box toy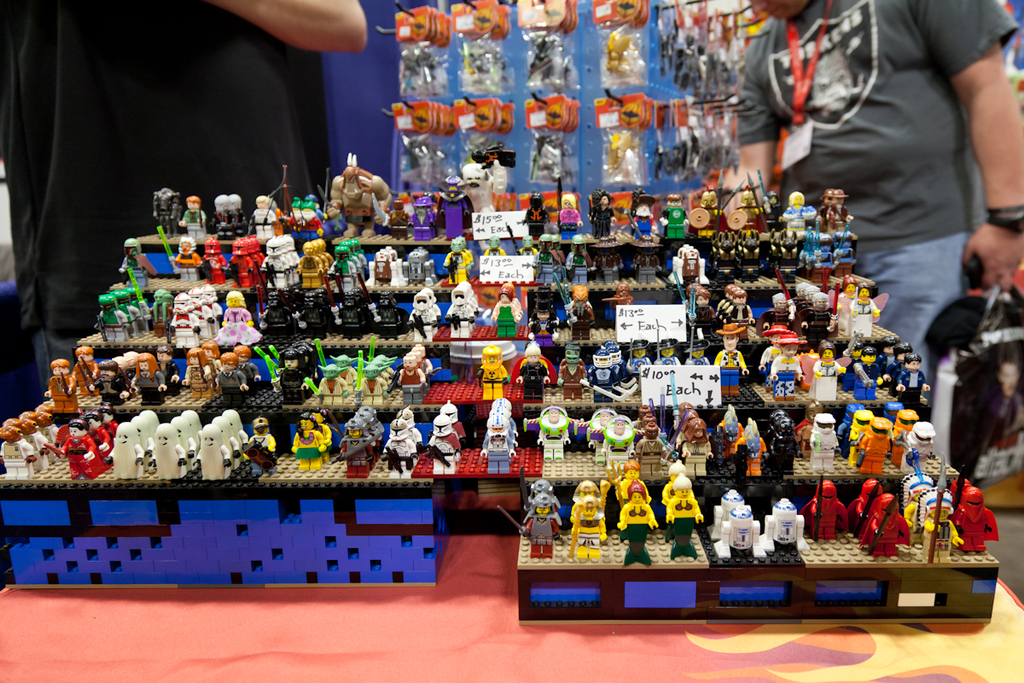
(x1=212, y1=196, x2=227, y2=225)
